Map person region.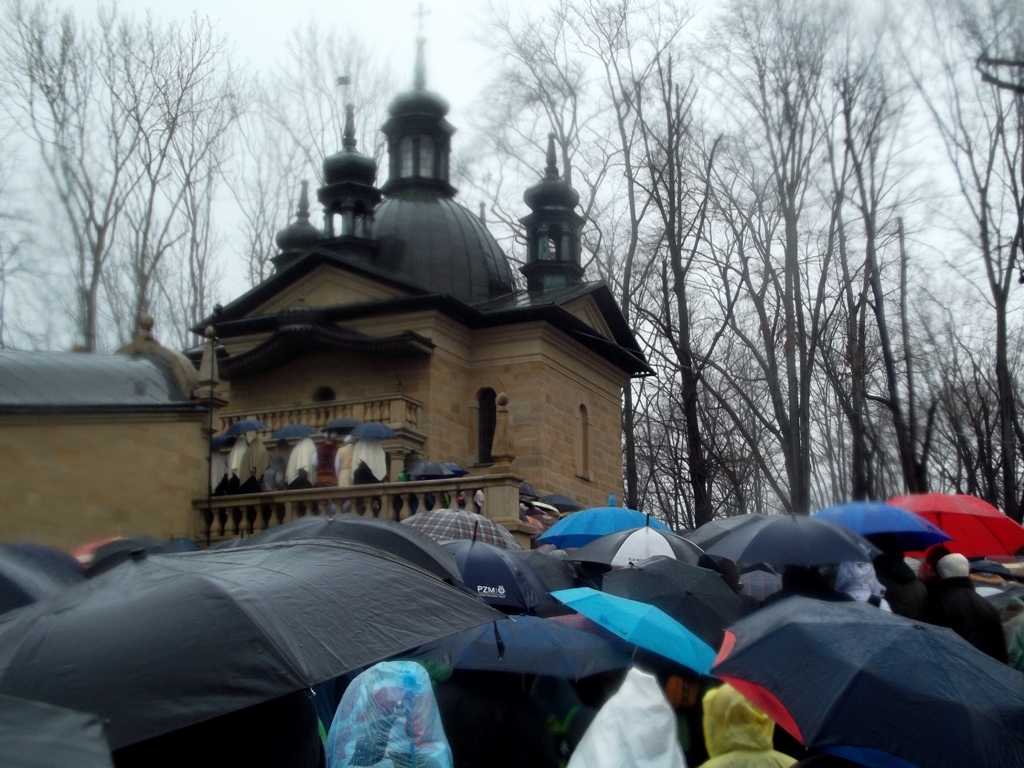
Mapped to l=921, t=548, r=1007, b=659.
